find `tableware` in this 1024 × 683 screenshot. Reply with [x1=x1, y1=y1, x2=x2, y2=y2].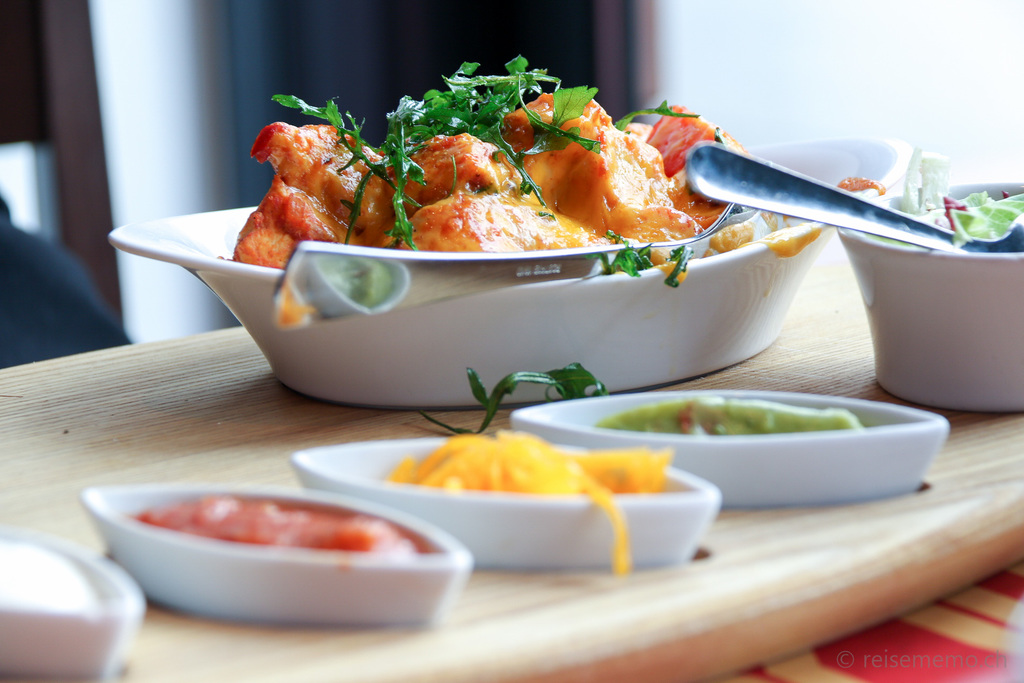
[x1=273, y1=204, x2=791, y2=331].
